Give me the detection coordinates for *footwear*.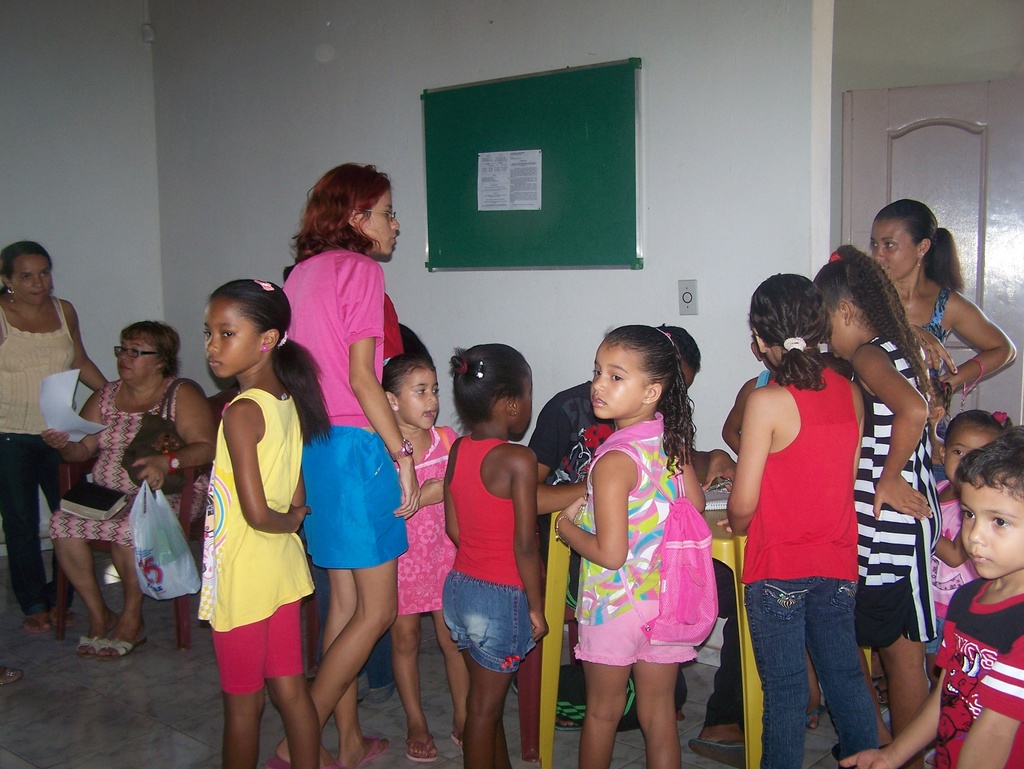
804,705,830,731.
